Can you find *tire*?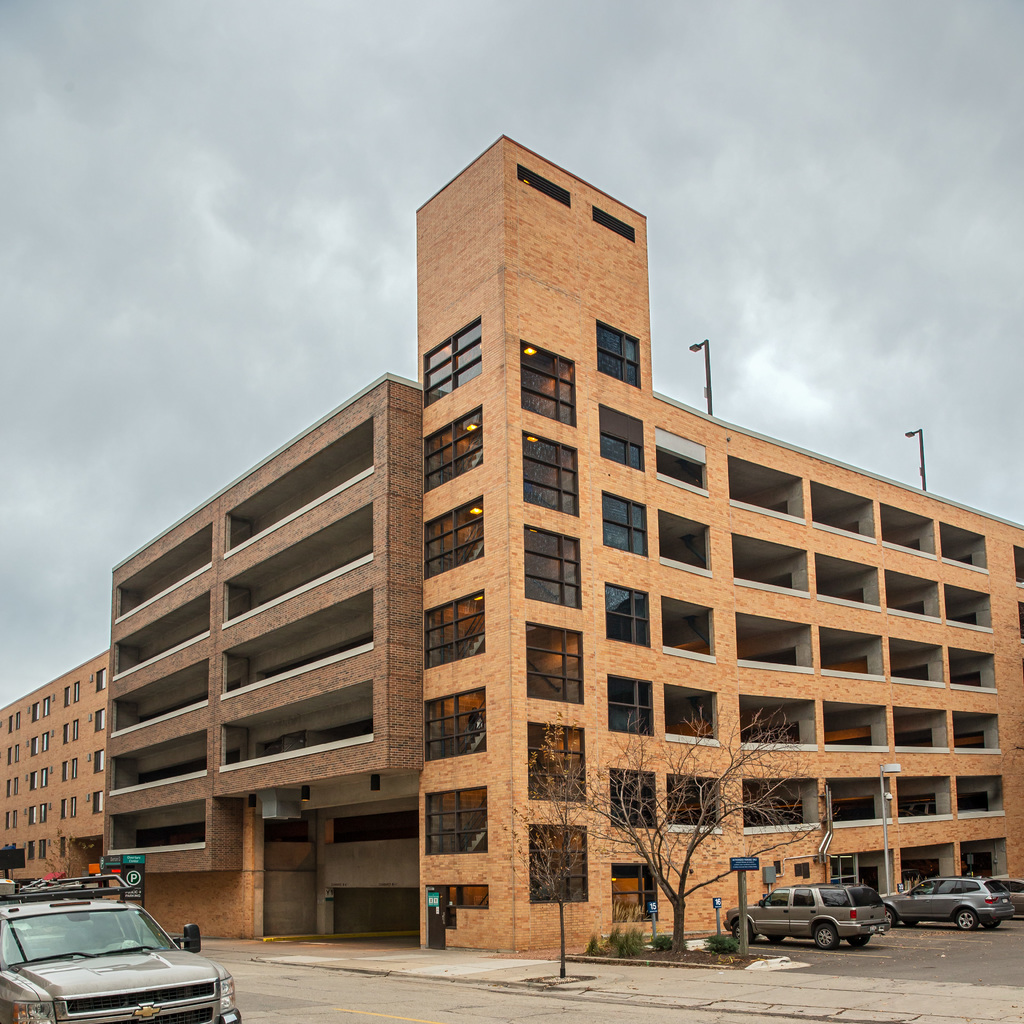
Yes, bounding box: (left=979, top=918, right=998, bottom=930).
